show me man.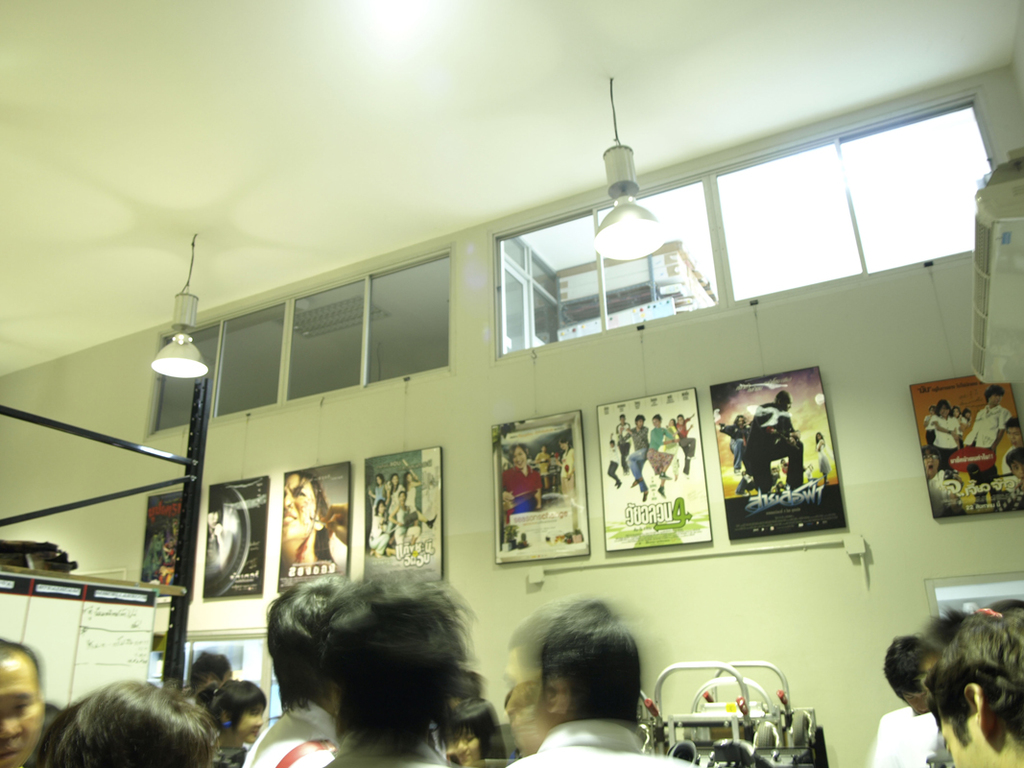
man is here: (0,636,43,767).
